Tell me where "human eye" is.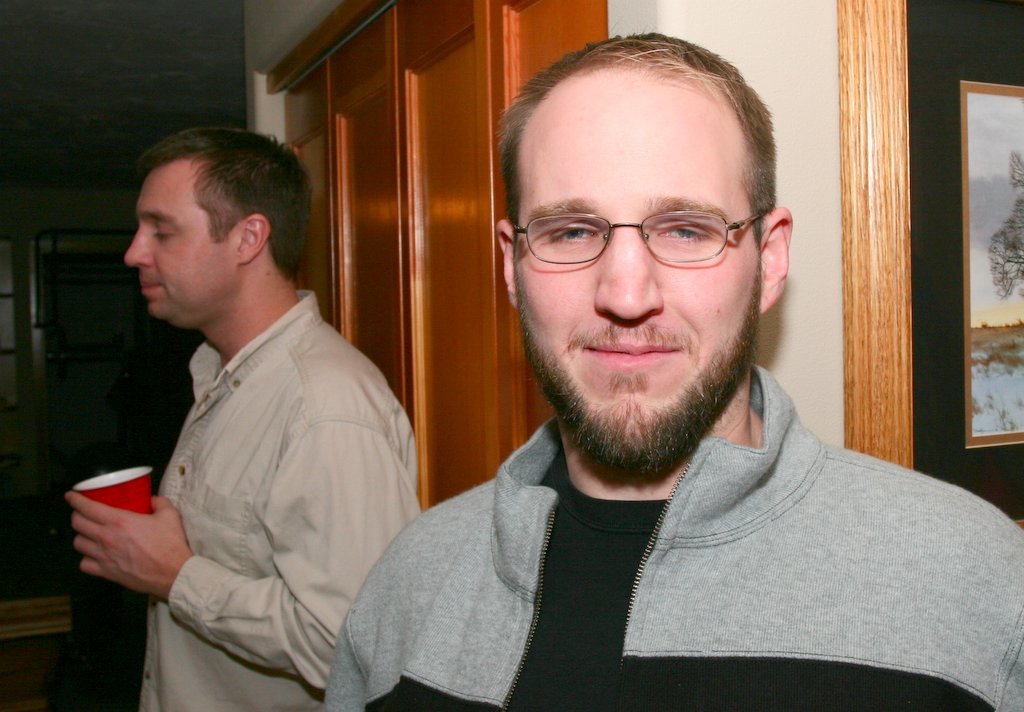
"human eye" is at {"left": 544, "top": 217, "right": 603, "bottom": 247}.
